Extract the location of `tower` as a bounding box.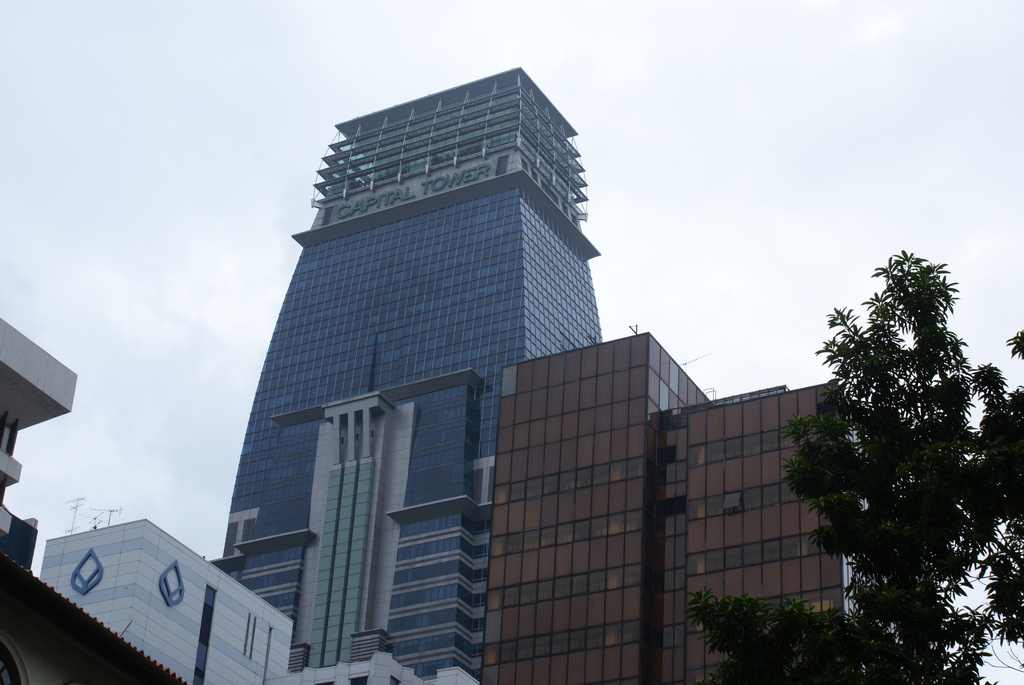
(235,70,618,526).
